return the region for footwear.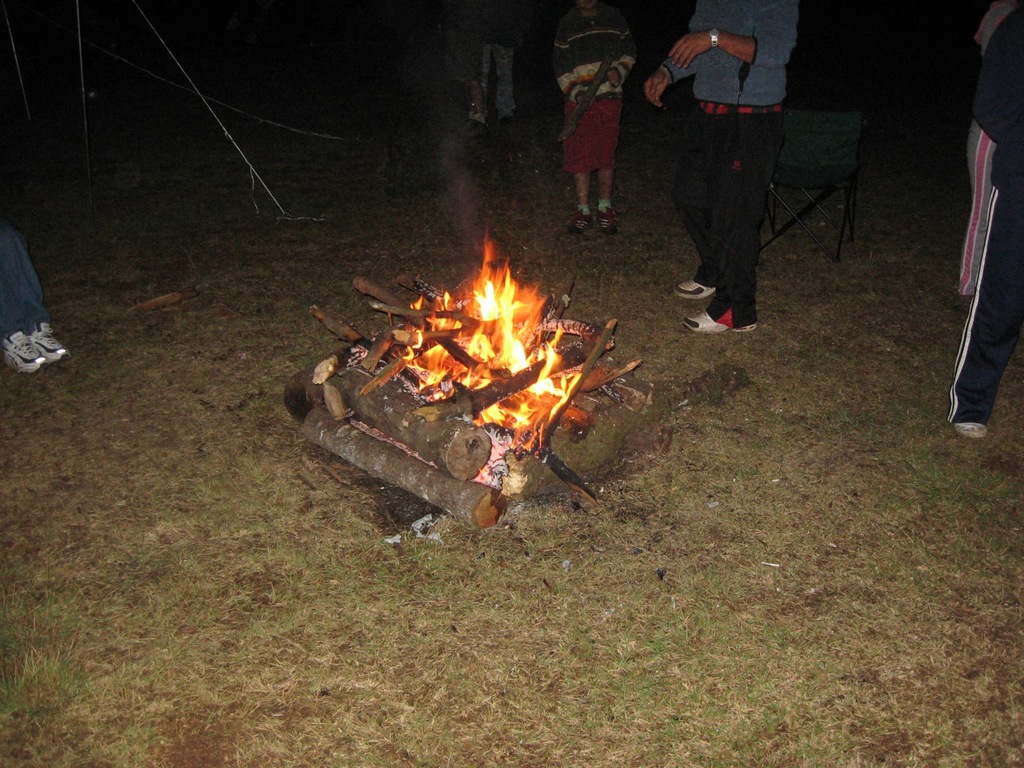
686:313:754:334.
